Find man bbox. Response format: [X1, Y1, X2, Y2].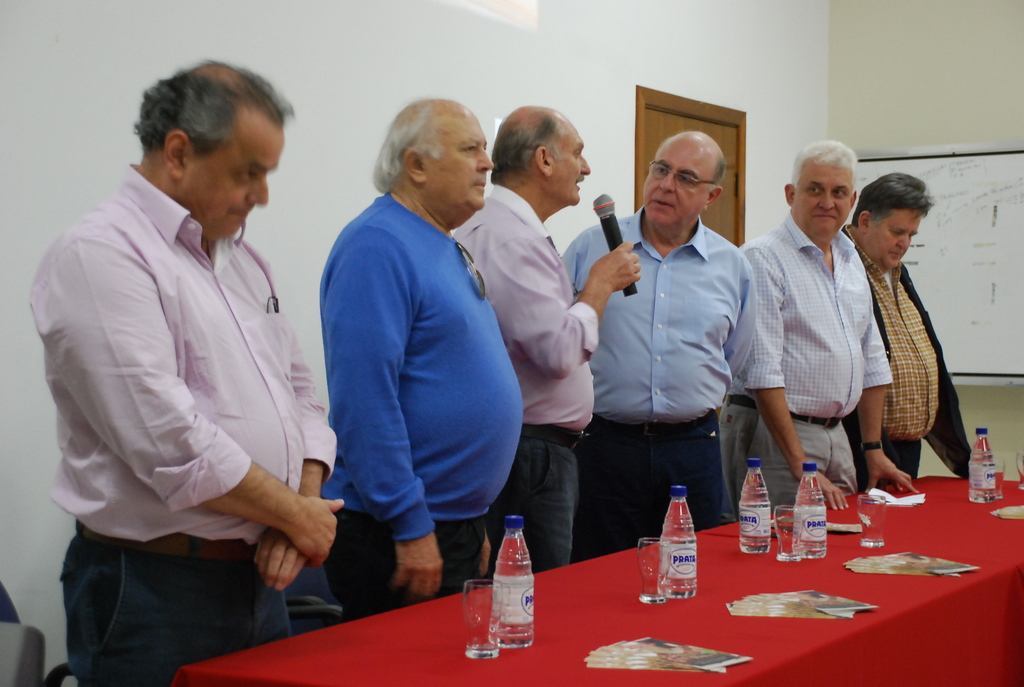
[457, 104, 646, 571].
